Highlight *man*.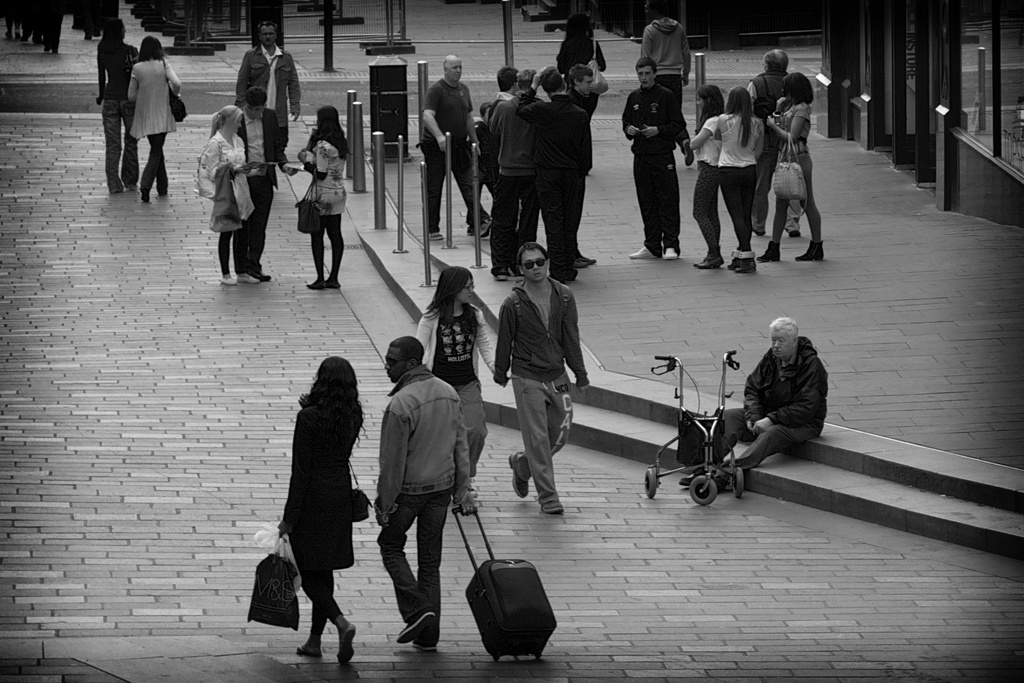
Highlighted region: [623,60,683,260].
